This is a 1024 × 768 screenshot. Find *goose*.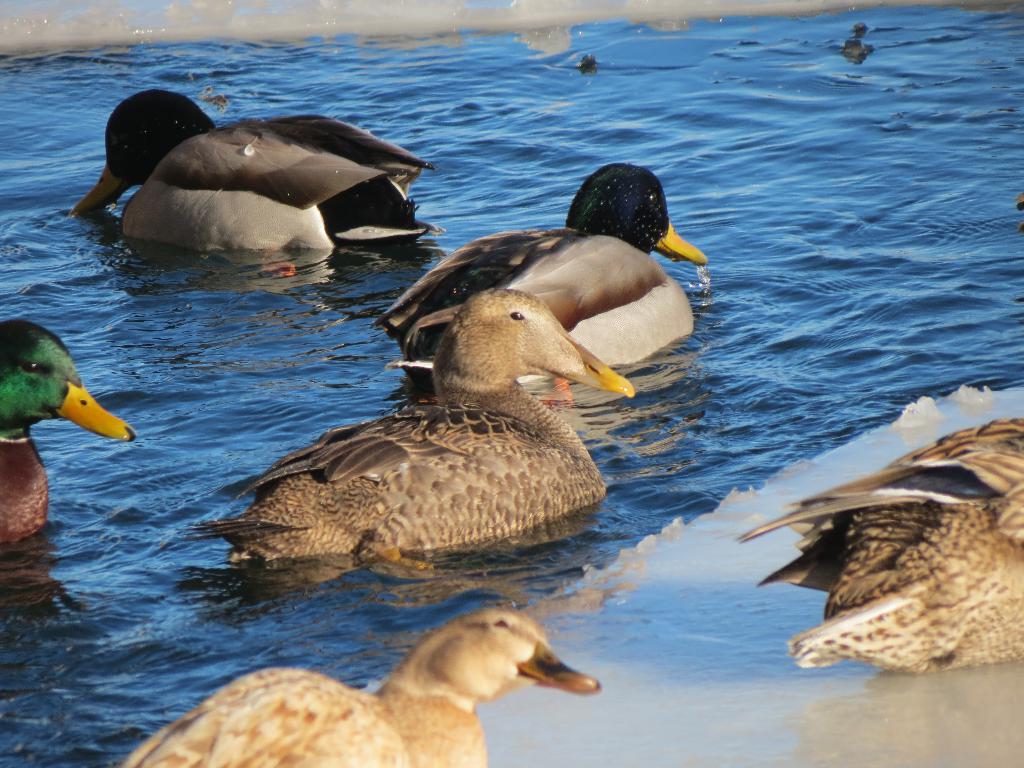
Bounding box: BBox(67, 90, 434, 250).
